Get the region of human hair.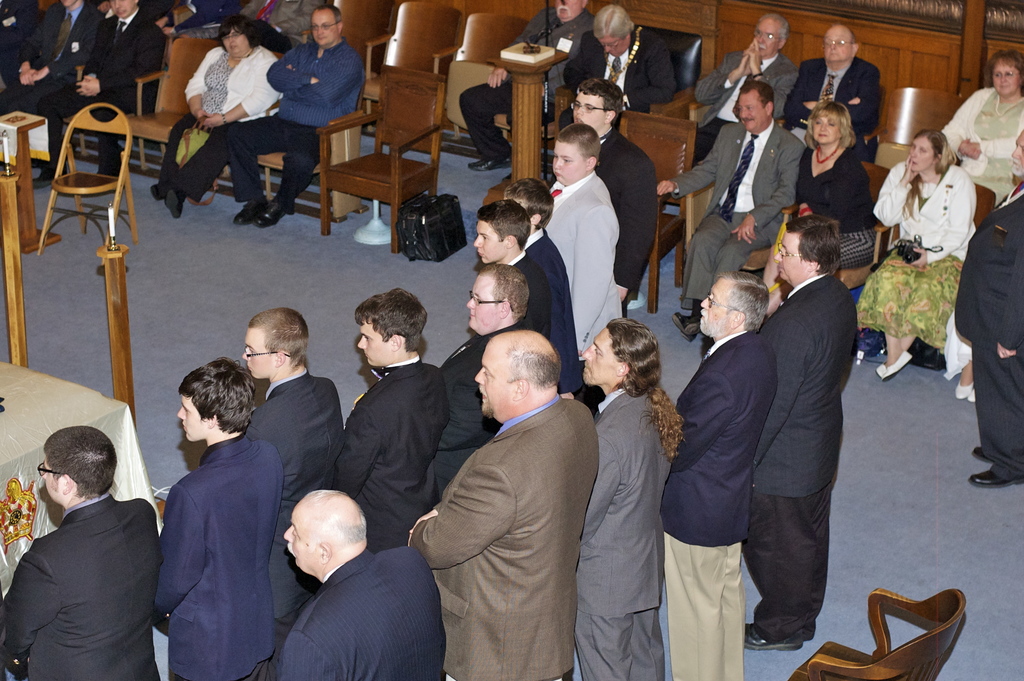
(506,350,559,390).
